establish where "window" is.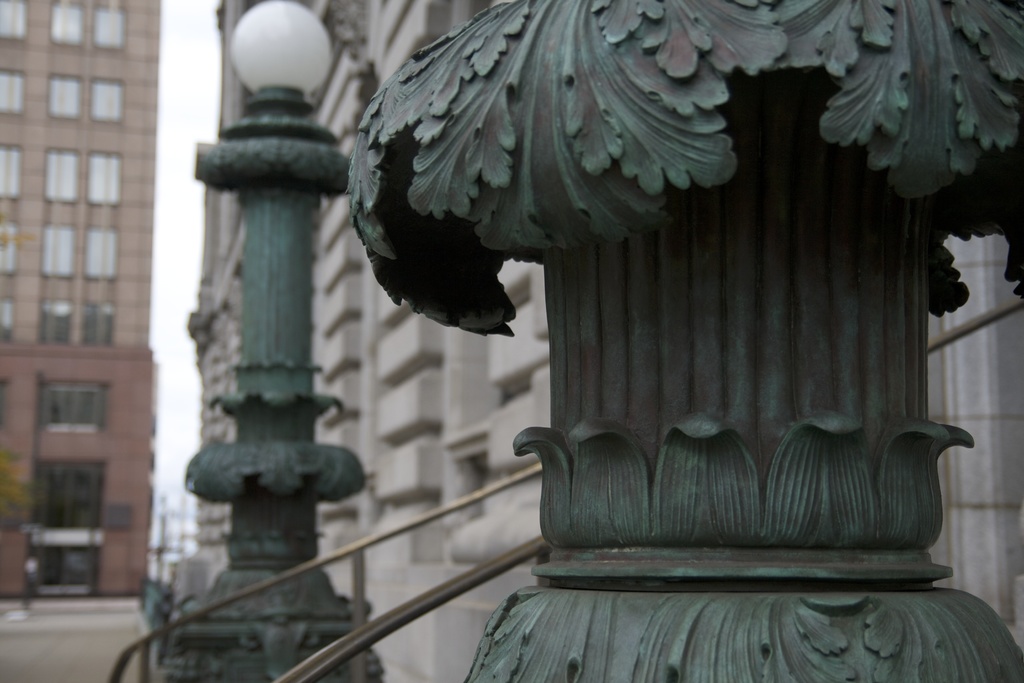
Established at {"x1": 86, "y1": 299, "x2": 116, "y2": 348}.
